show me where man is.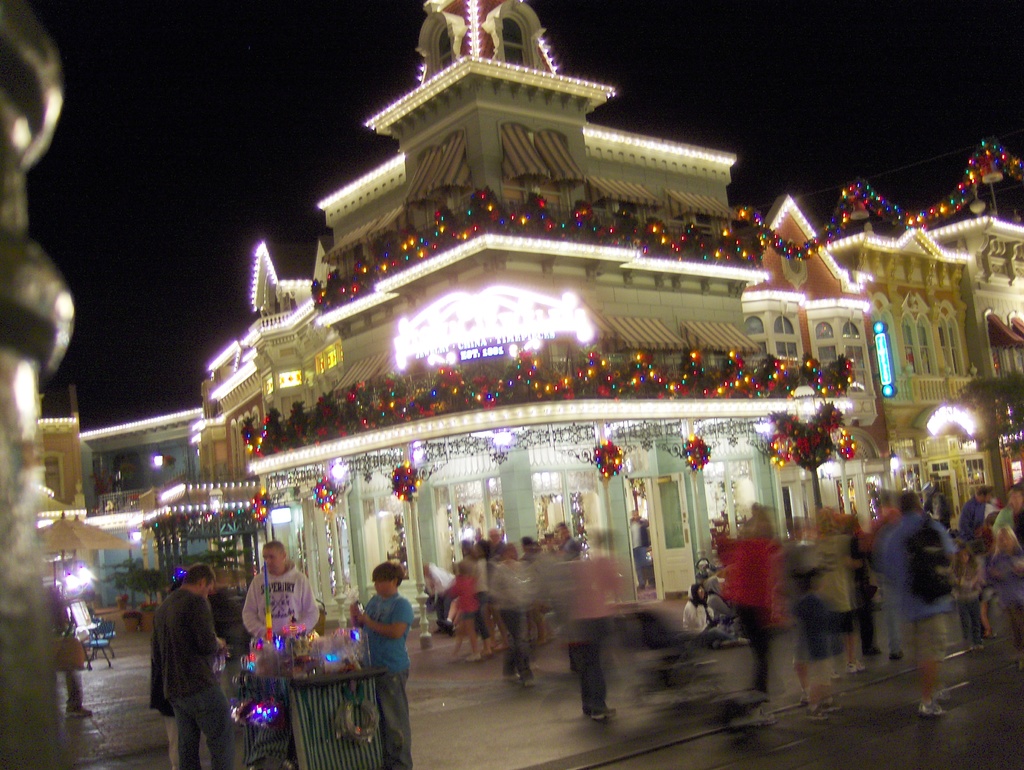
man is at 134 568 227 758.
